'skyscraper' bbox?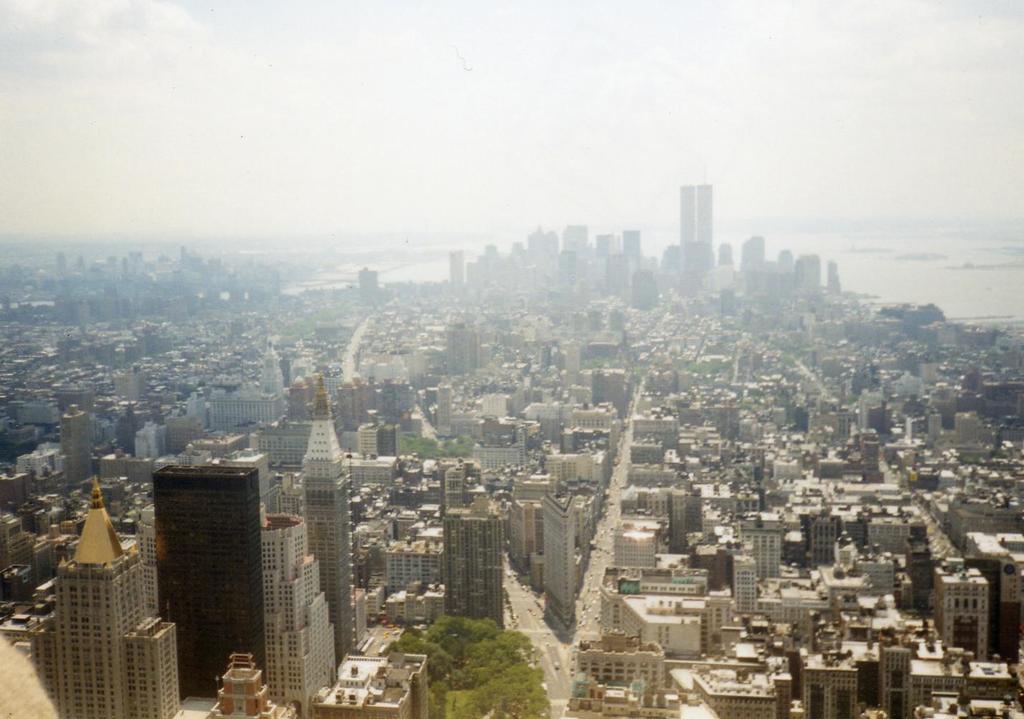
(left=930, top=556, right=985, bottom=655)
